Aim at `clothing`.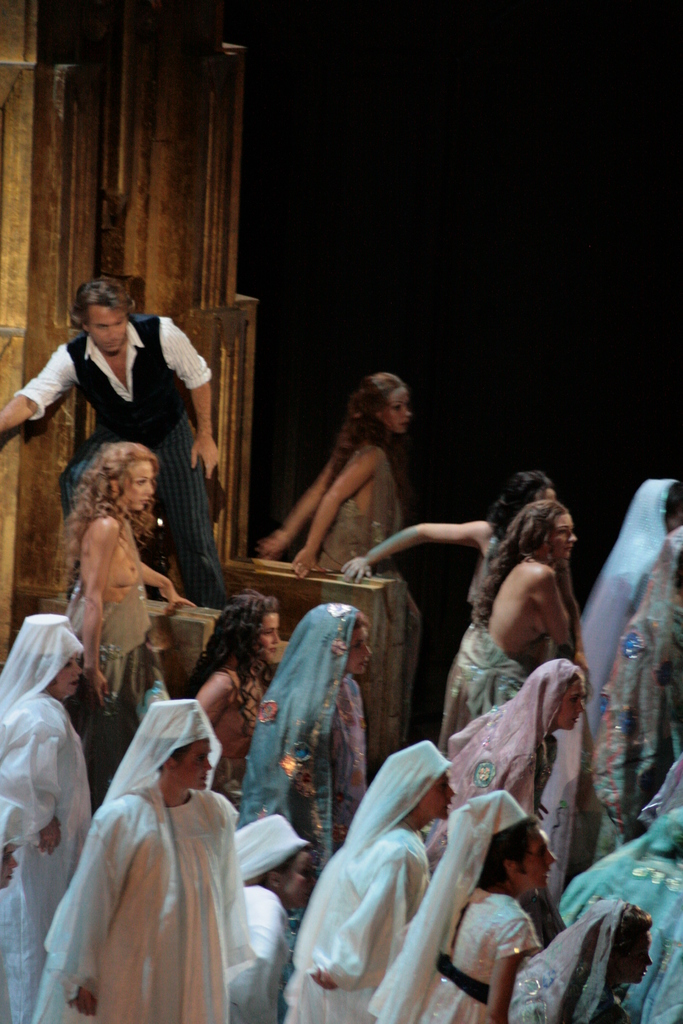
Aimed at {"left": 14, "top": 307, "right": 220, "bottom": 610}.
